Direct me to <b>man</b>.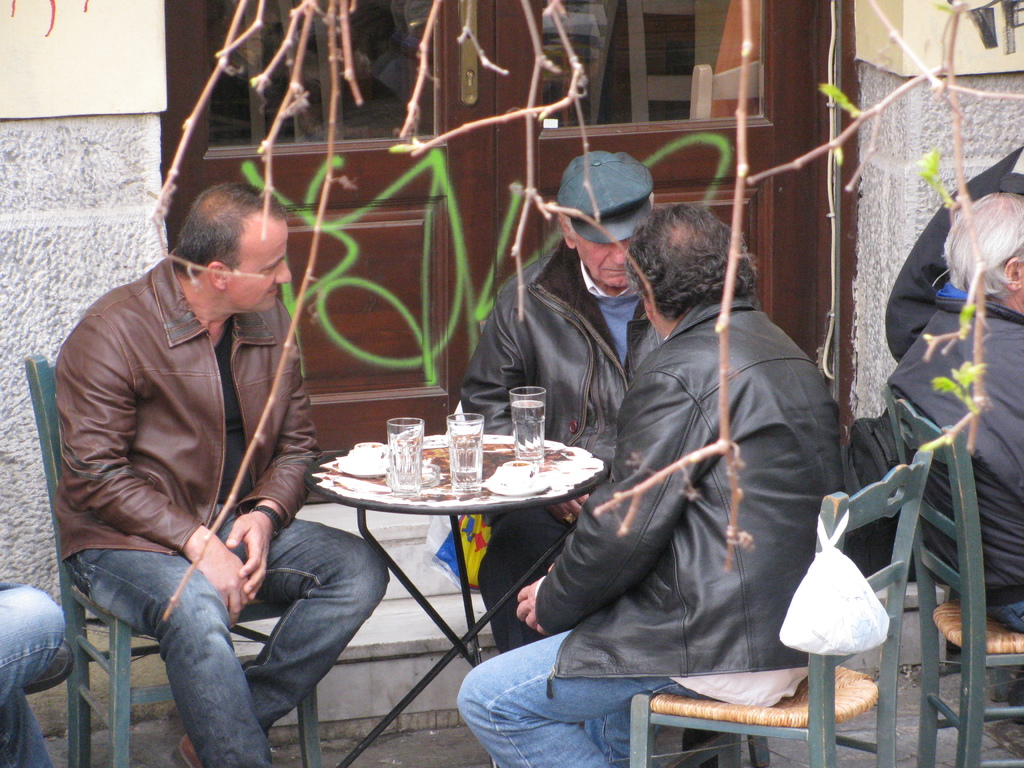
Direction: left=887, top=147, right=1023, bottom=369.
